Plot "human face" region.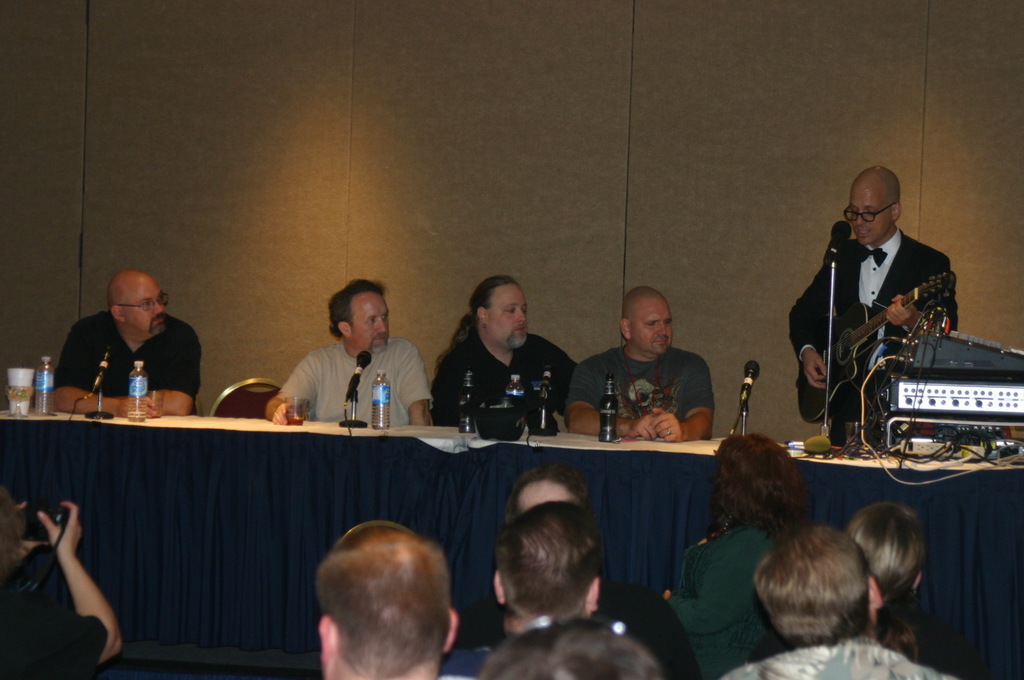
Plotted at crop(357, 303, 388, 354).
